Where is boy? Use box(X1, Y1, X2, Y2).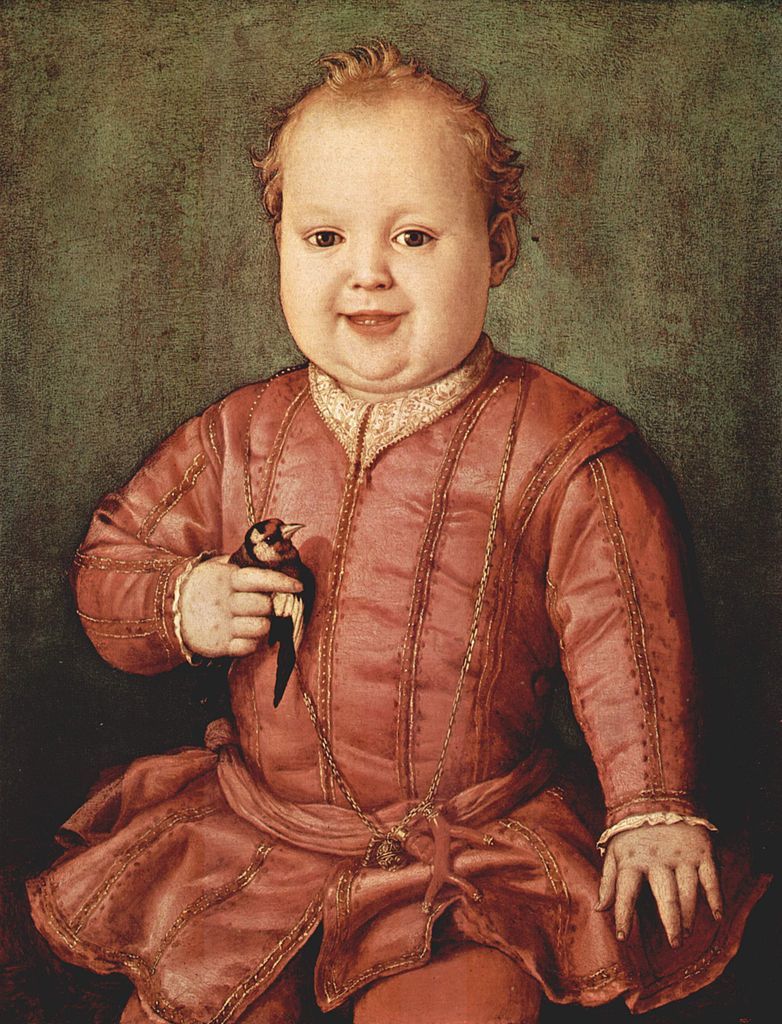
box(27, 39, 781, 1023).
